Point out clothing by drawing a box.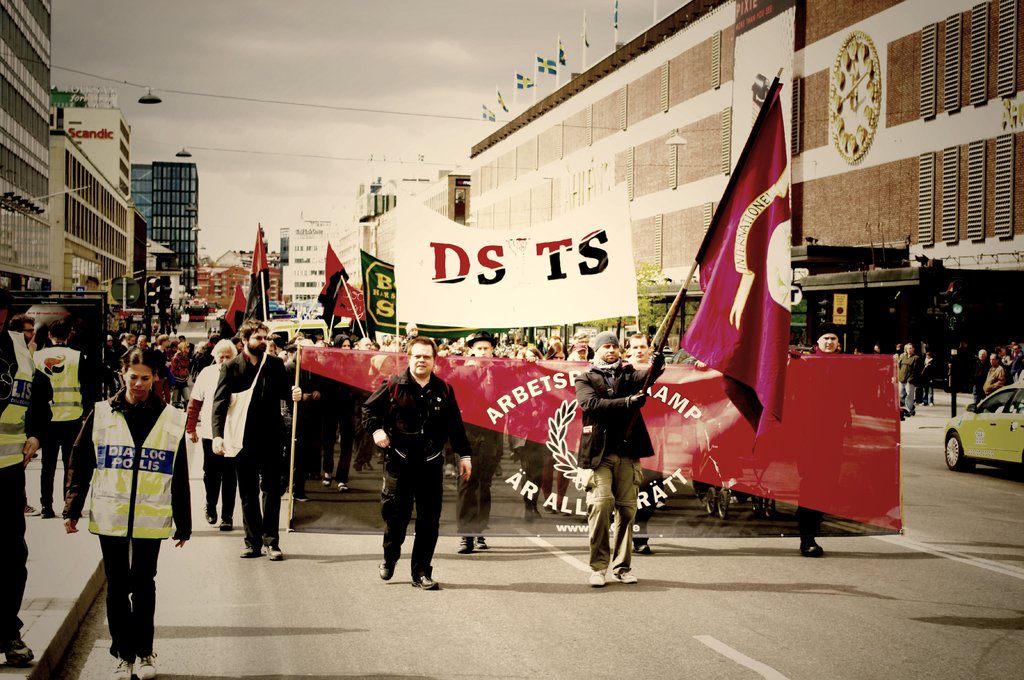
807,352,849,537.
